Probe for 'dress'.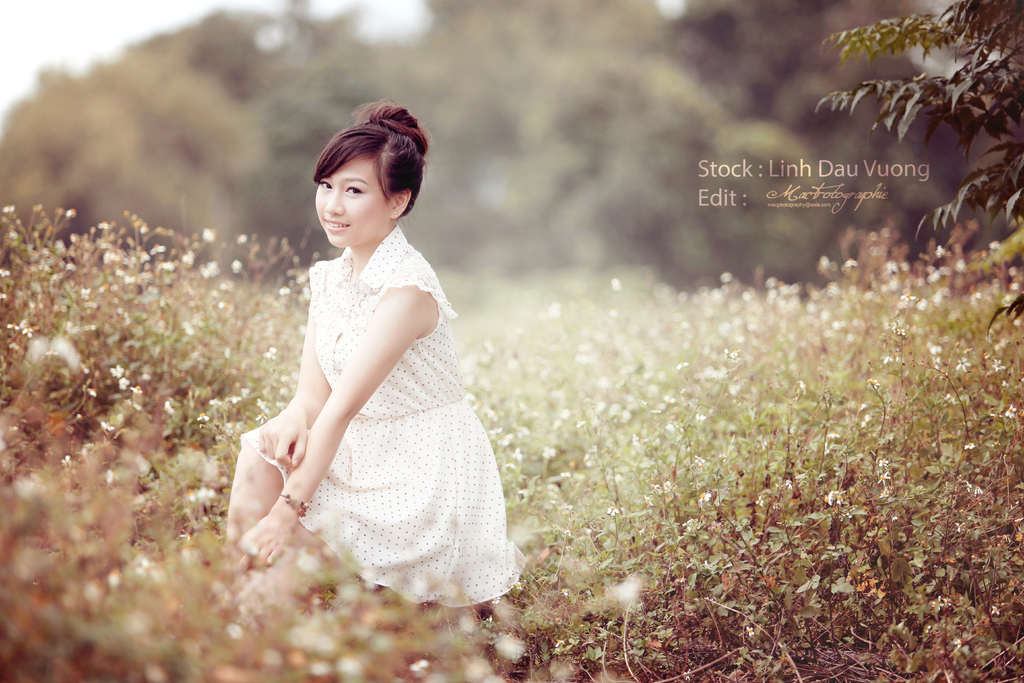
Probe result: 241/225/519/616.
